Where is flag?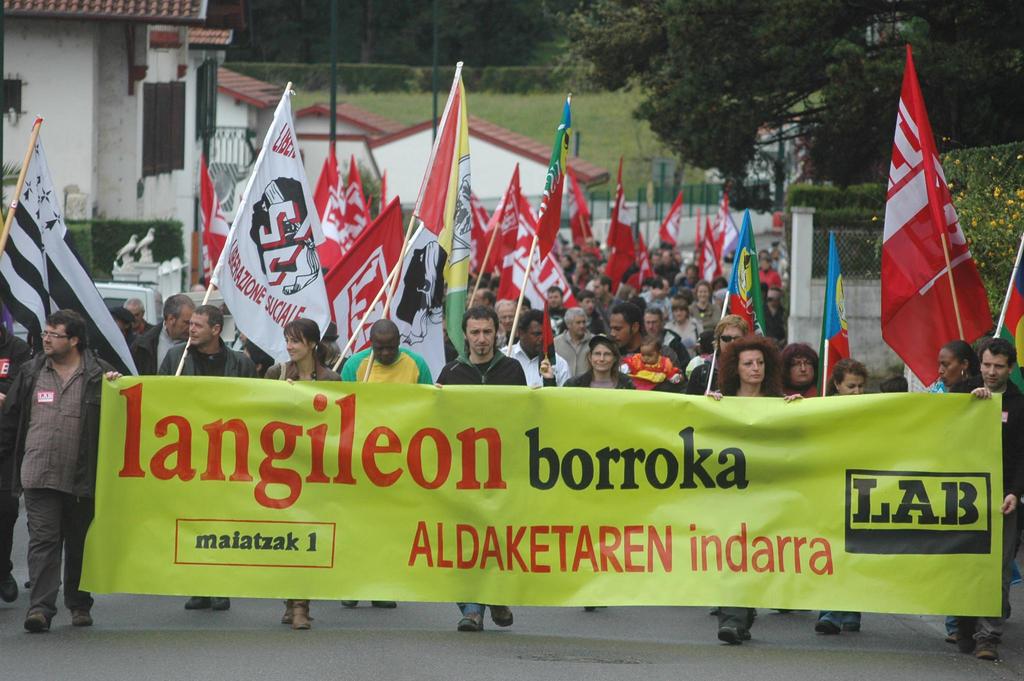
<region>1, 128, 137, 383</region>.
